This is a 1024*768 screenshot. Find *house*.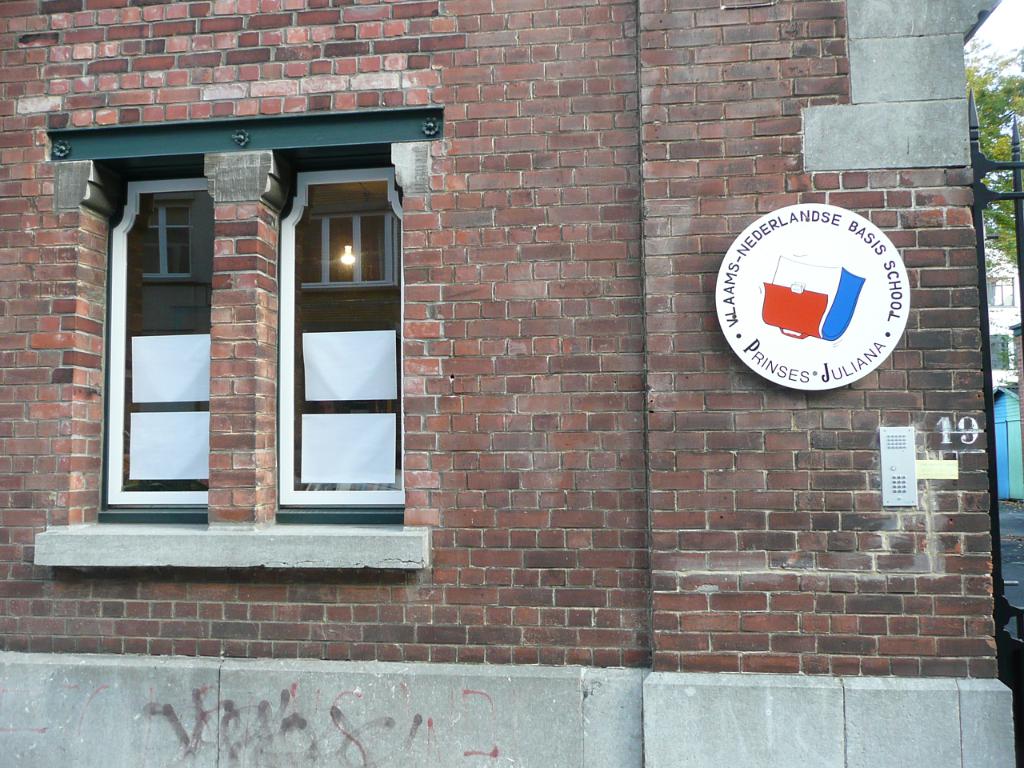
Bounding box: 0/0/1023/767.
